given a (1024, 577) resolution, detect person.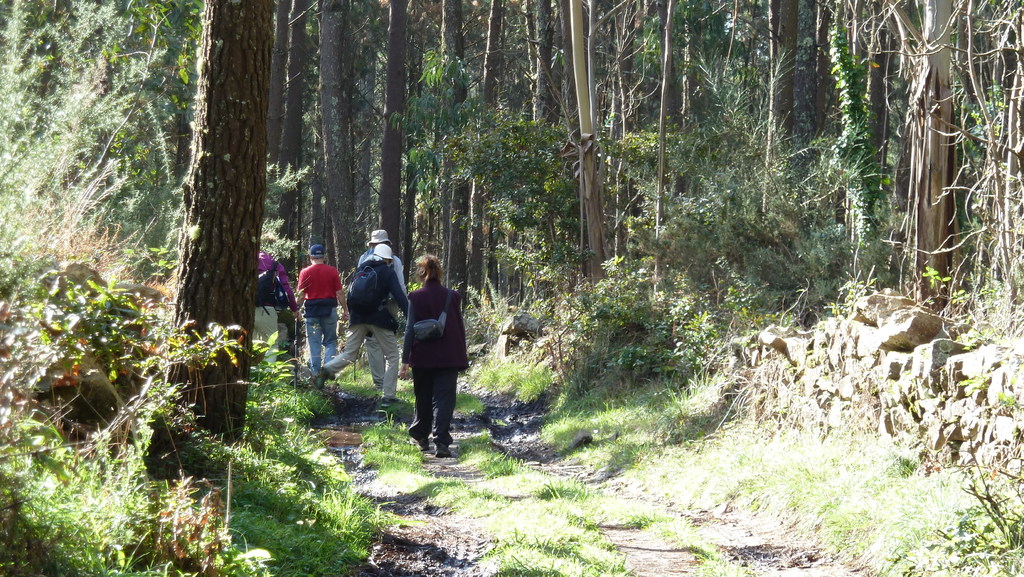
bbox(297, 245, 348, 390).
